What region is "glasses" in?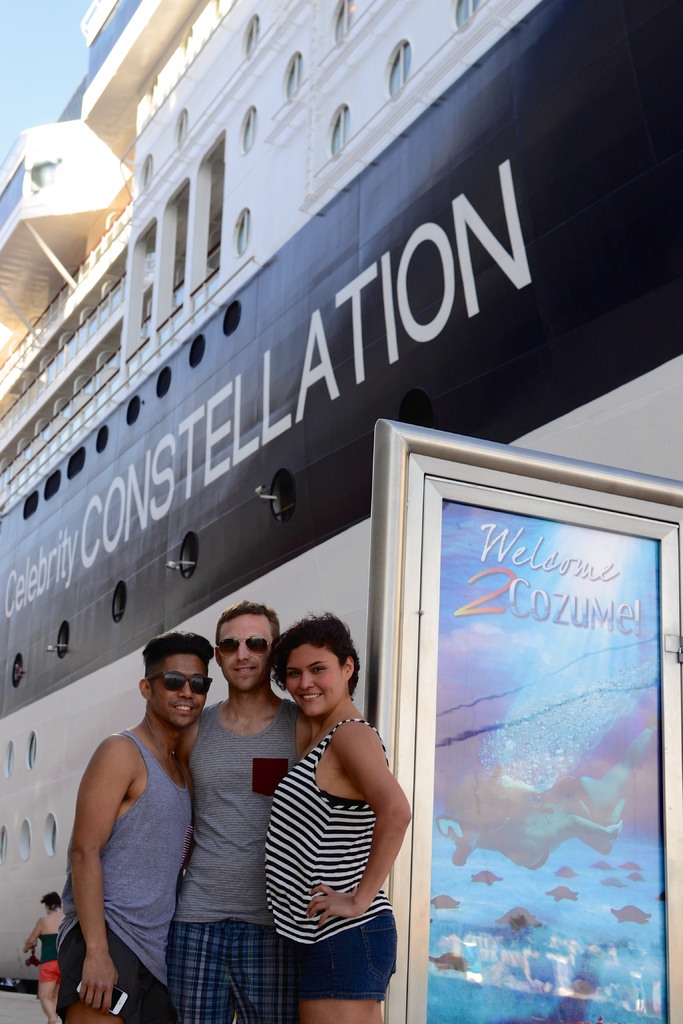
x1=142, y1=666, x2=213, y2=701.
